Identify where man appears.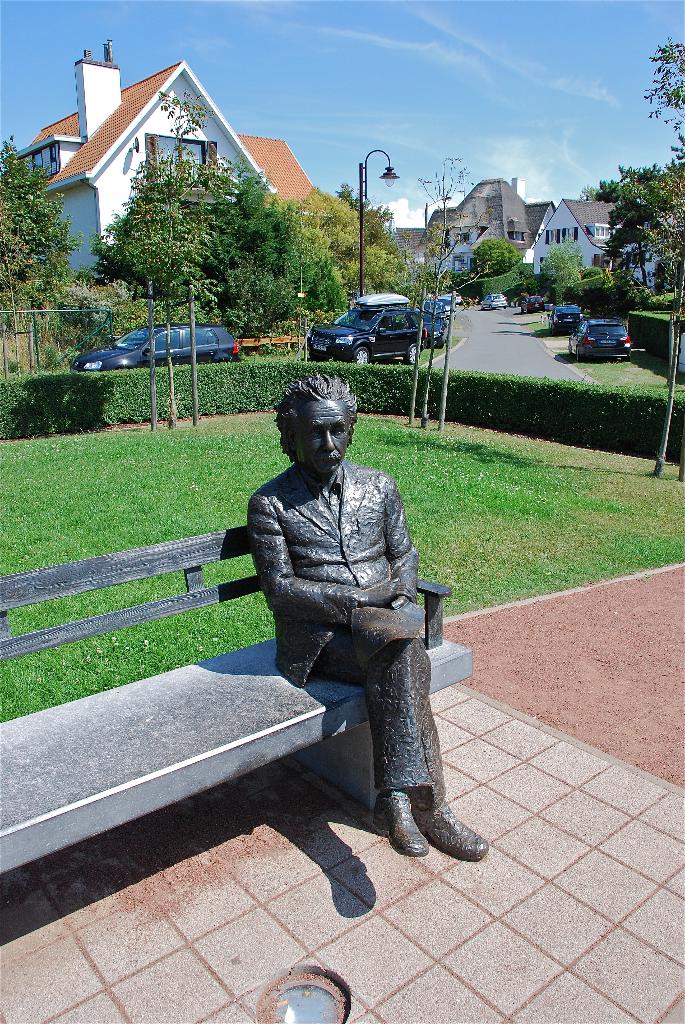
Appears at left=254, top=371, right=489, bottom=866.
